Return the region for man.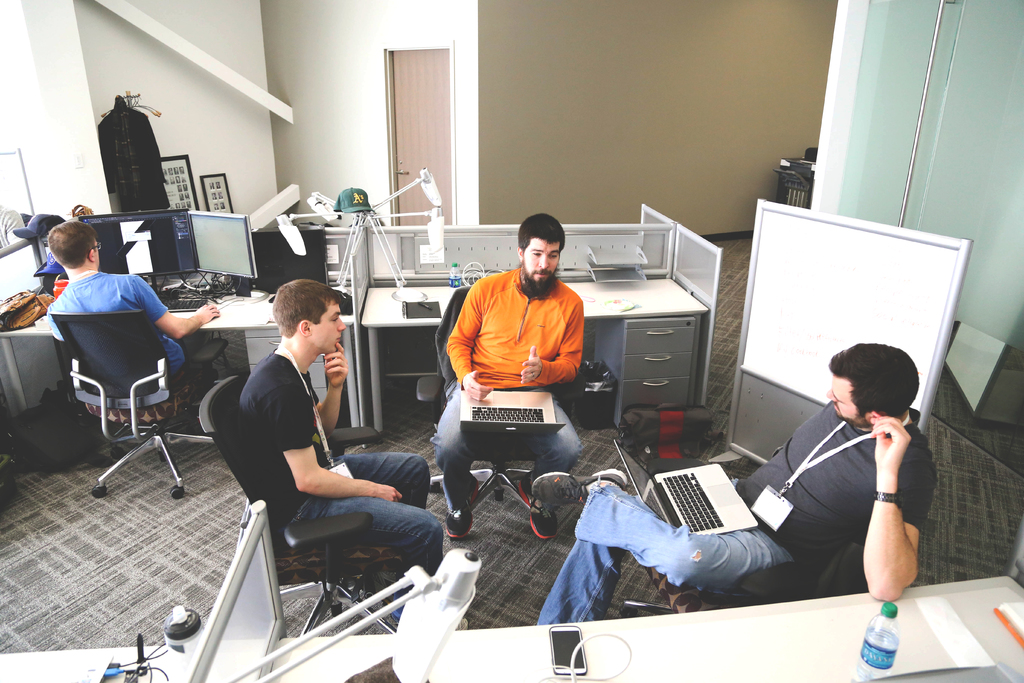
x1=531, y1=339, x2=940, y2=623.
